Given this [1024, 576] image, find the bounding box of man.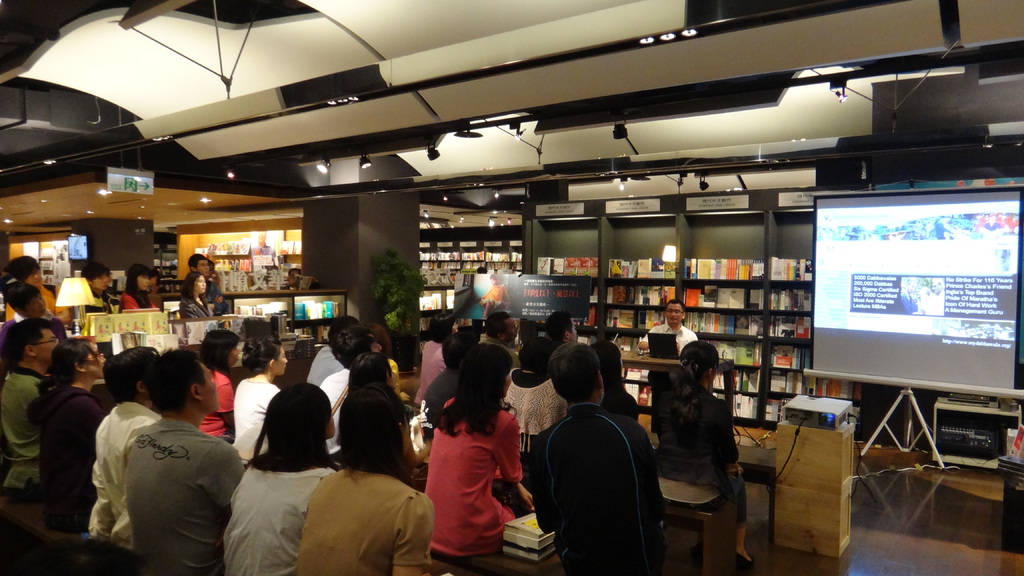
(left=93, top=348, right=247, bottom=573).
